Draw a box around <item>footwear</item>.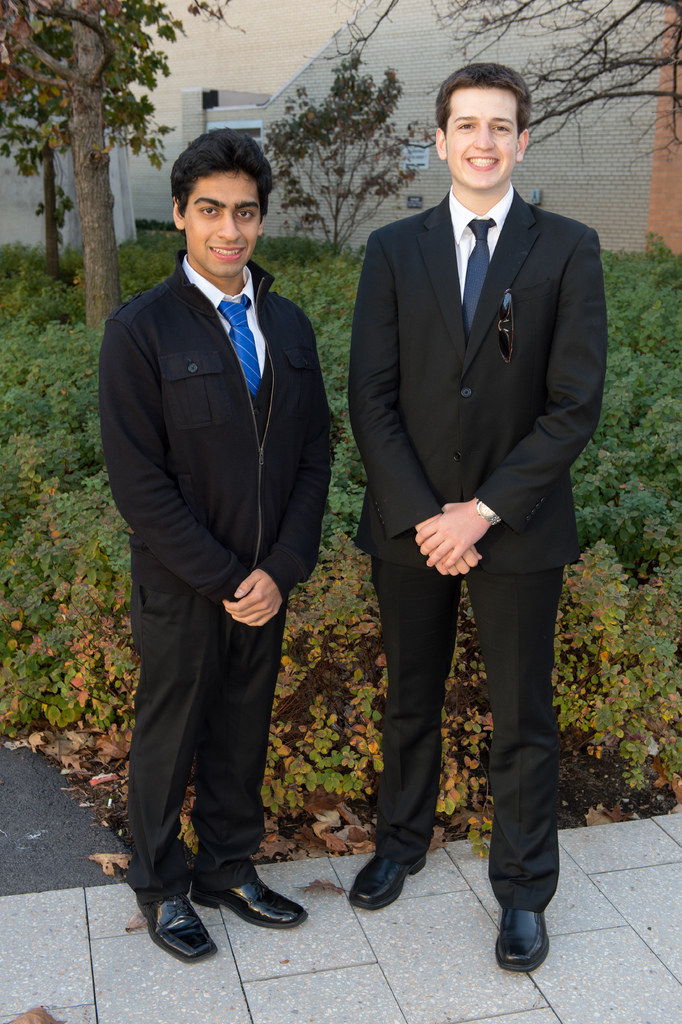
left=187, top=879, right=299, bottom=926.
